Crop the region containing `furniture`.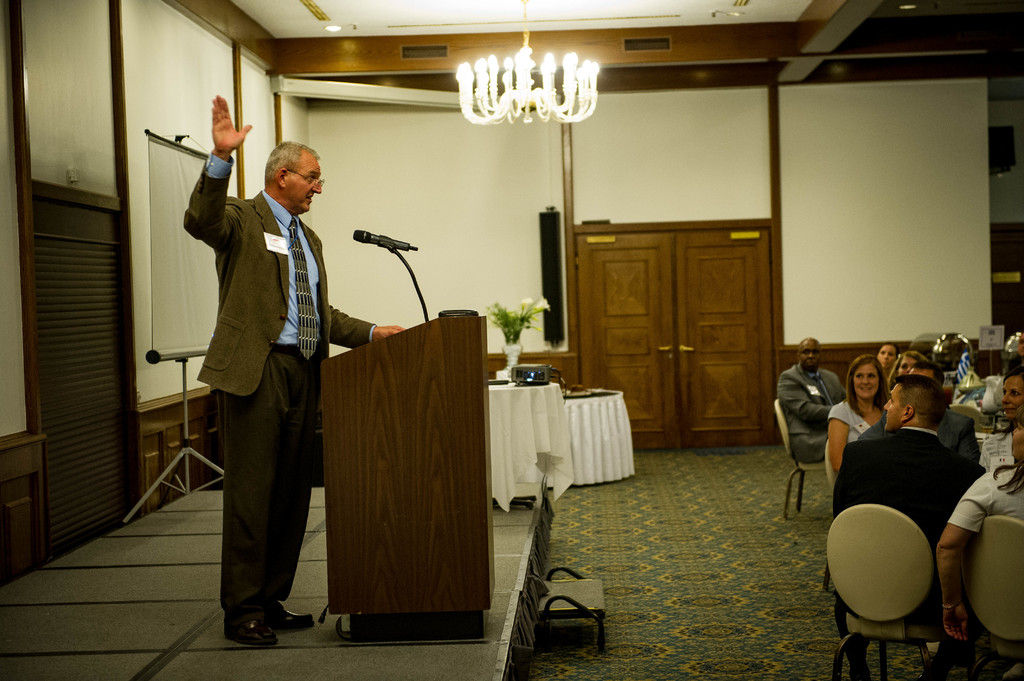
Crop region: [left=316, top=313, right=497, bottom=639].
